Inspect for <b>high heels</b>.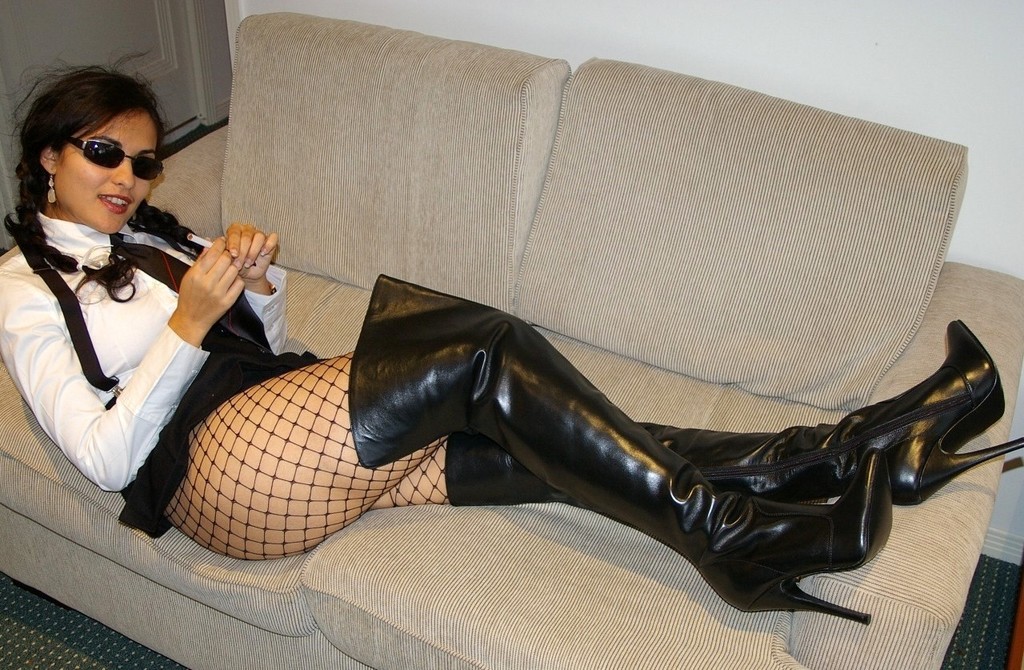
Inspection: l=446, t=319, r=1023, b=504.
